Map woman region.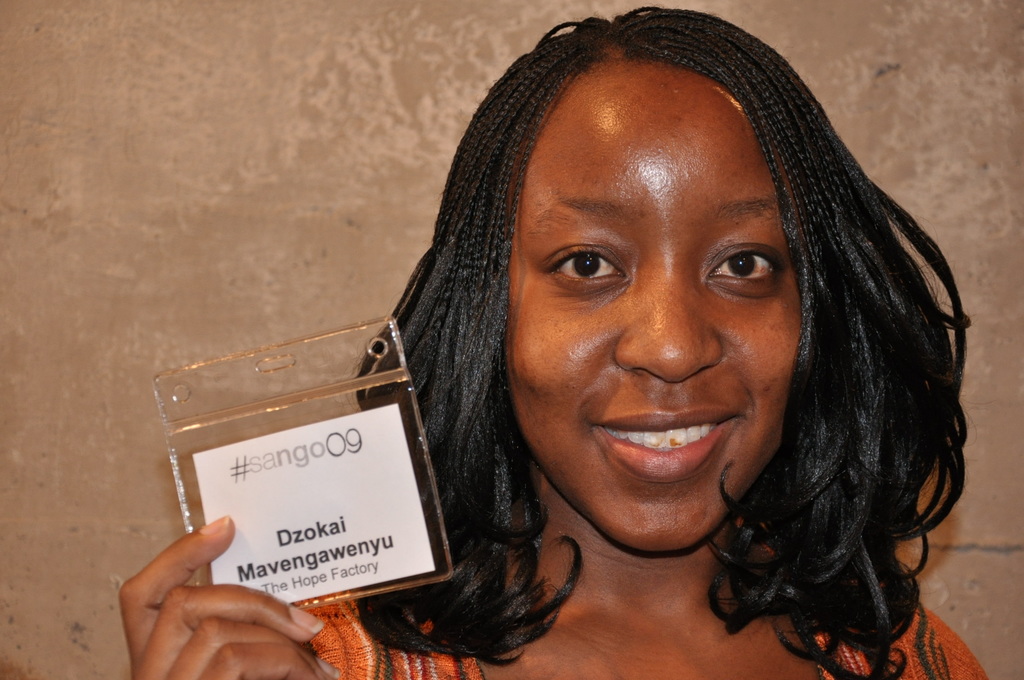
Mapped to box(203, 2, 973, 678).
